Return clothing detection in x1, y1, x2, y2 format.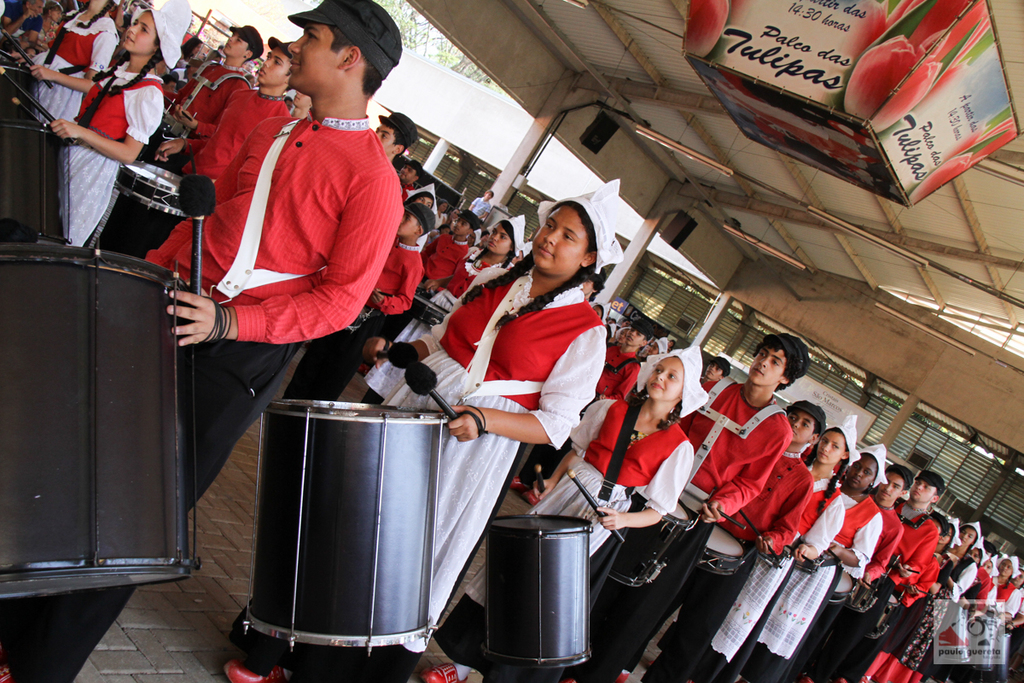
27, 106, 400, 682.
